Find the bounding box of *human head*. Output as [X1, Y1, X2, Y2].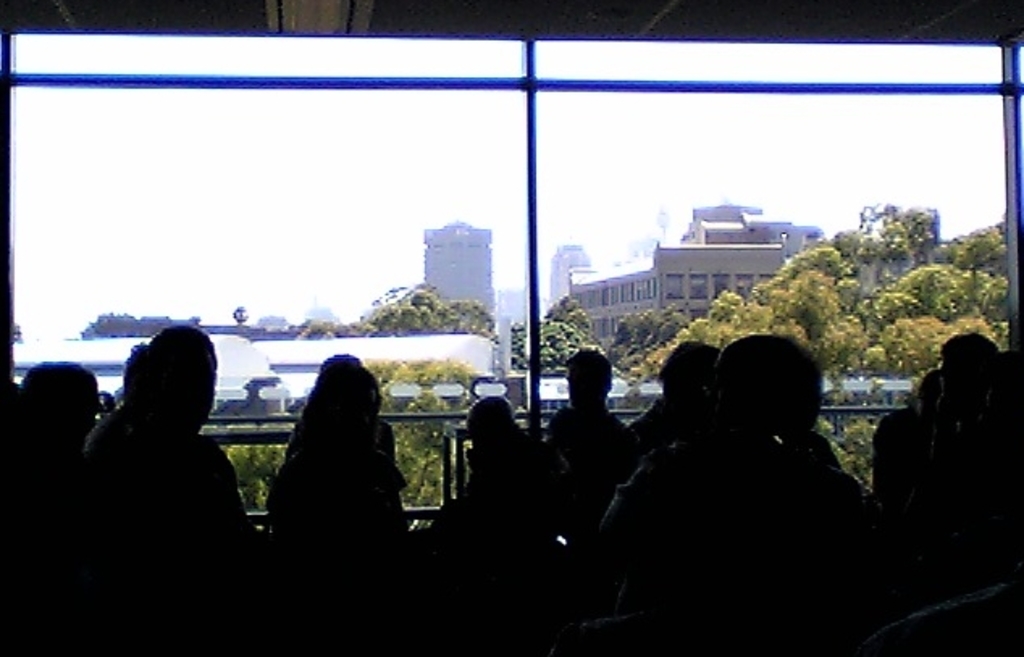
[313, 354, 359, 399].
